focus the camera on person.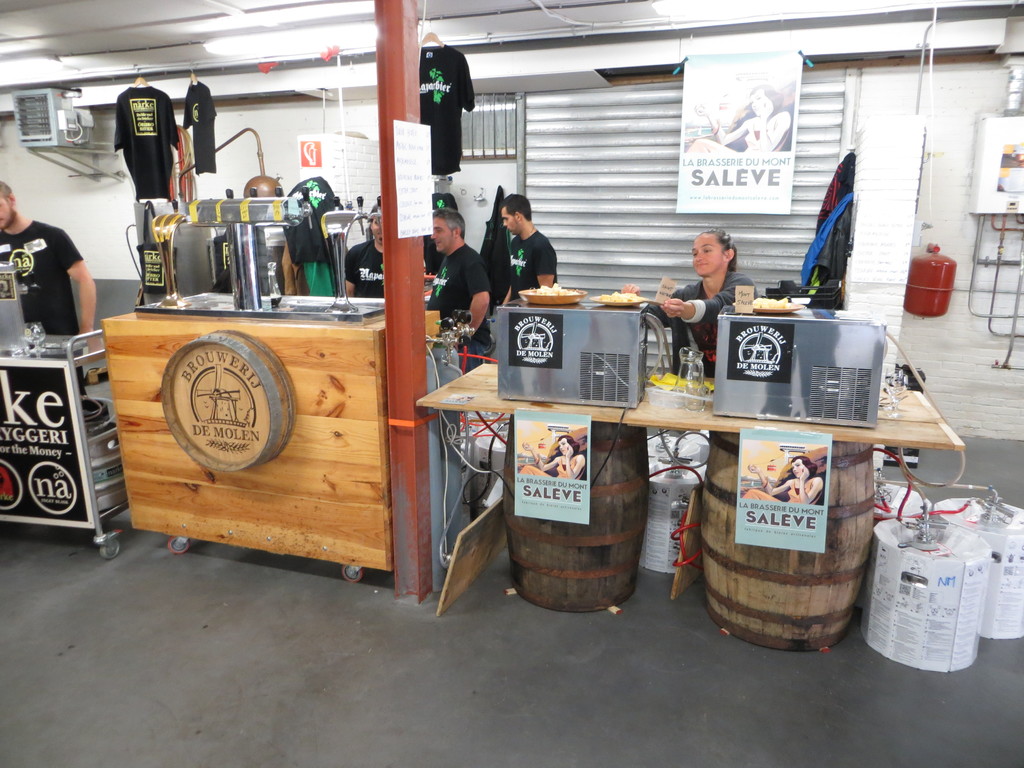
Focus region: (741, 455, 824, 506).
